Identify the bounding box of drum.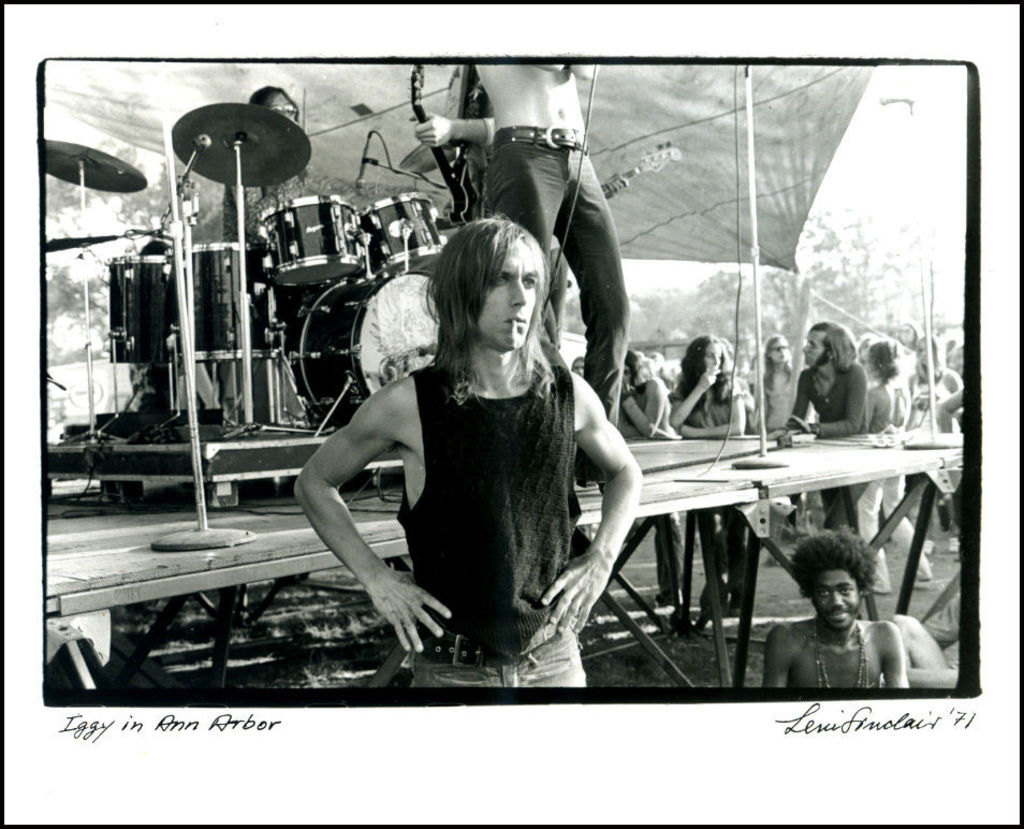
(362, 190, 448, 280).
